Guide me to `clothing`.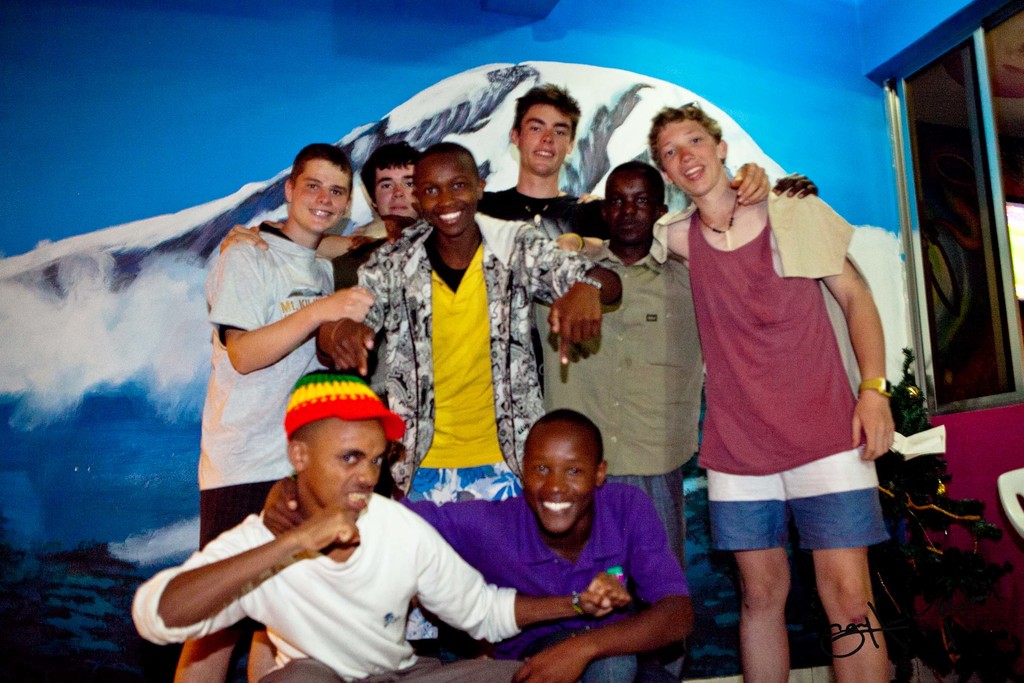
Guidance: l=195, t=215, r=355, b=544.
